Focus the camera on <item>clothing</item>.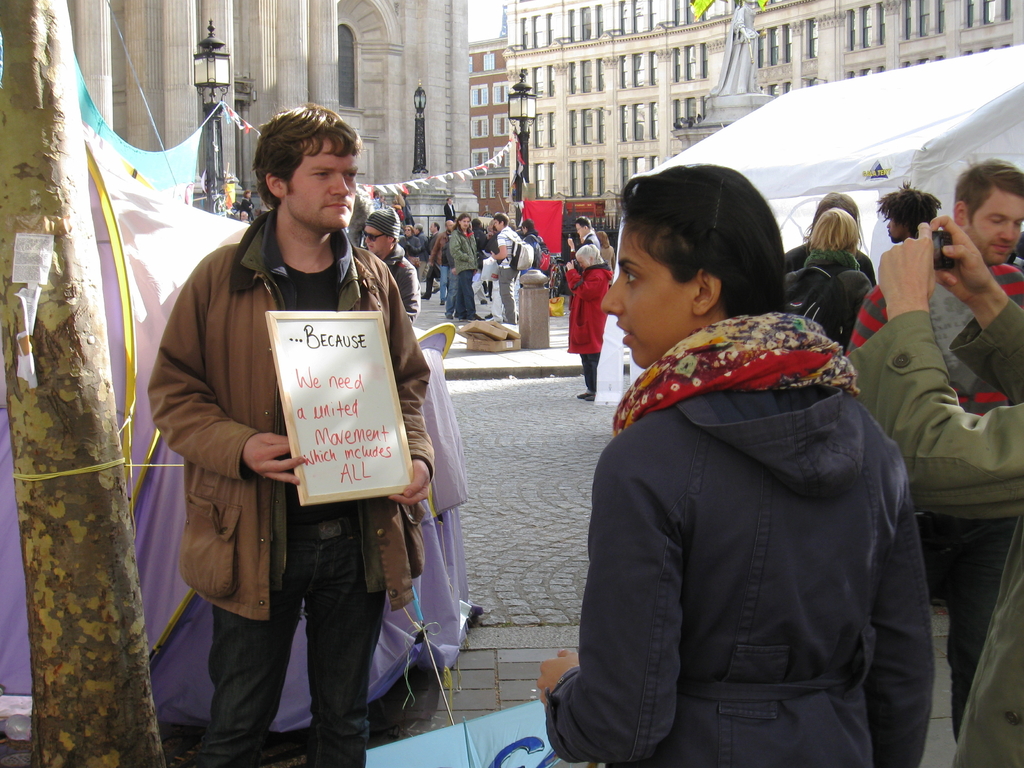
Focus region: box=[240, 196, 253, 214].
